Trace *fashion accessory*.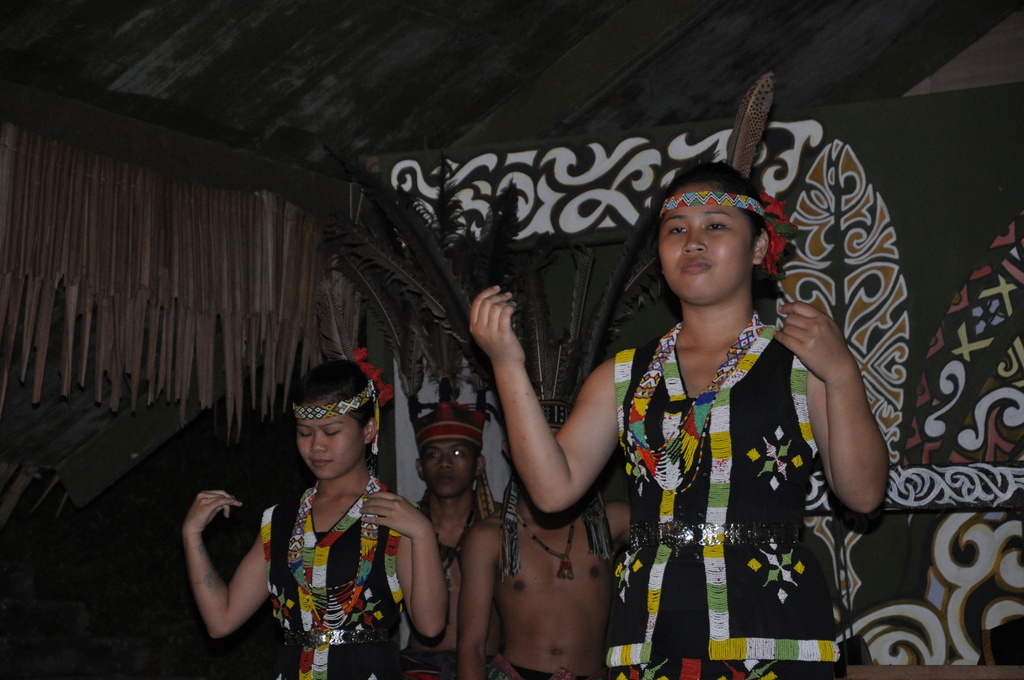
Traced to [291,348,391,458].
